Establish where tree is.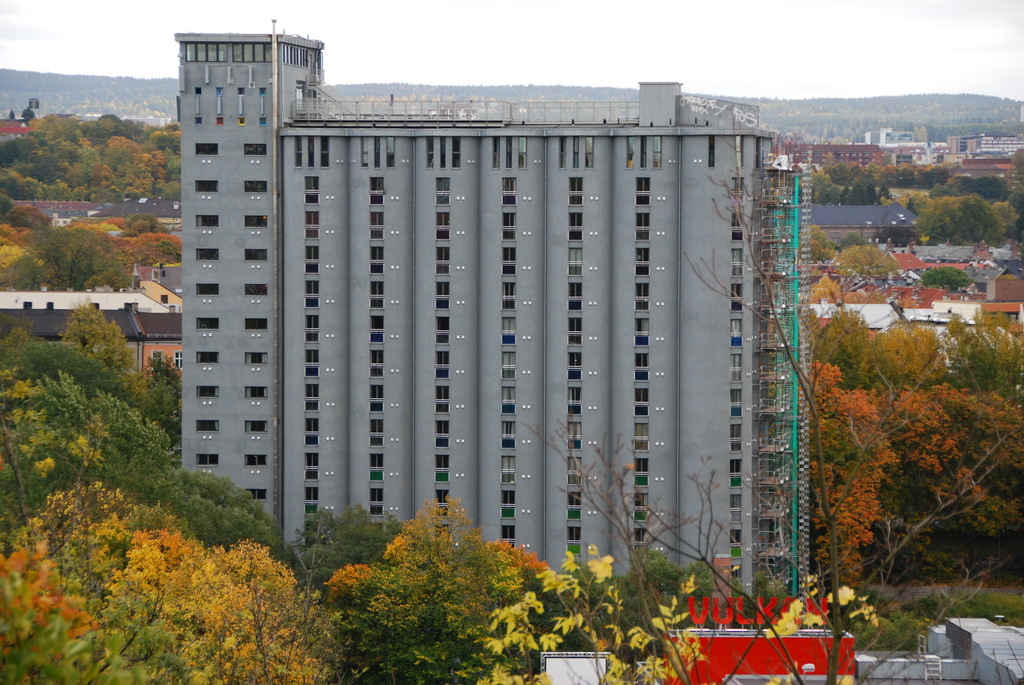
Established at [524, 412, 790, 684].
